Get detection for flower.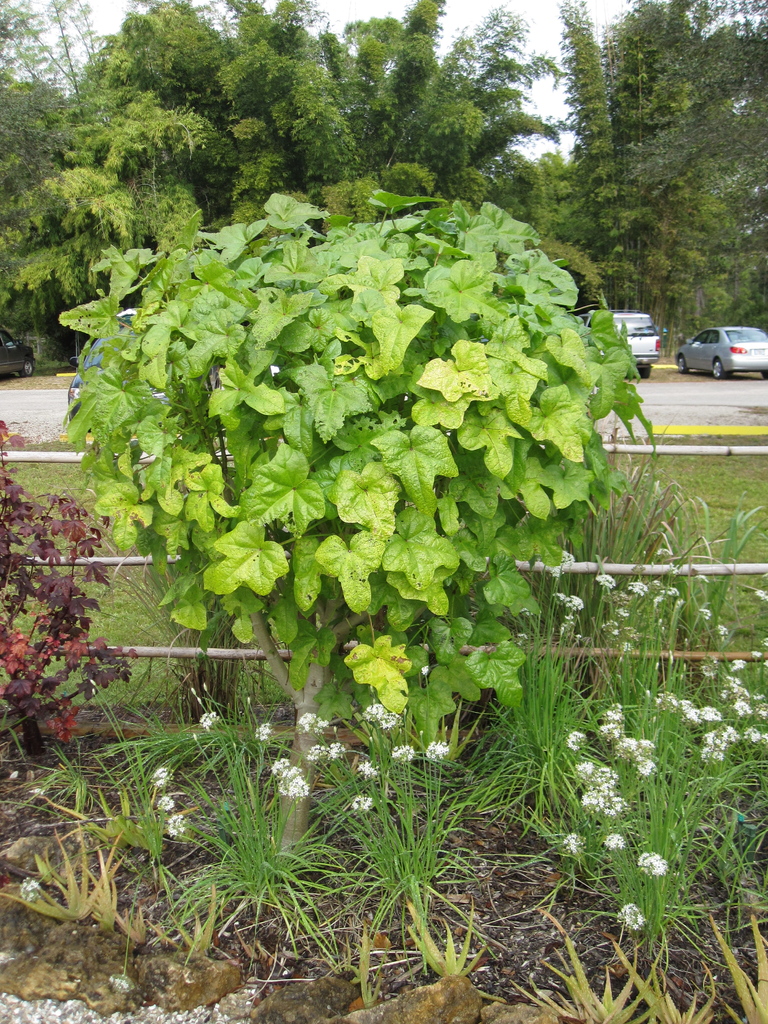
Detection: bbox=(254, 723, 275, 742).
